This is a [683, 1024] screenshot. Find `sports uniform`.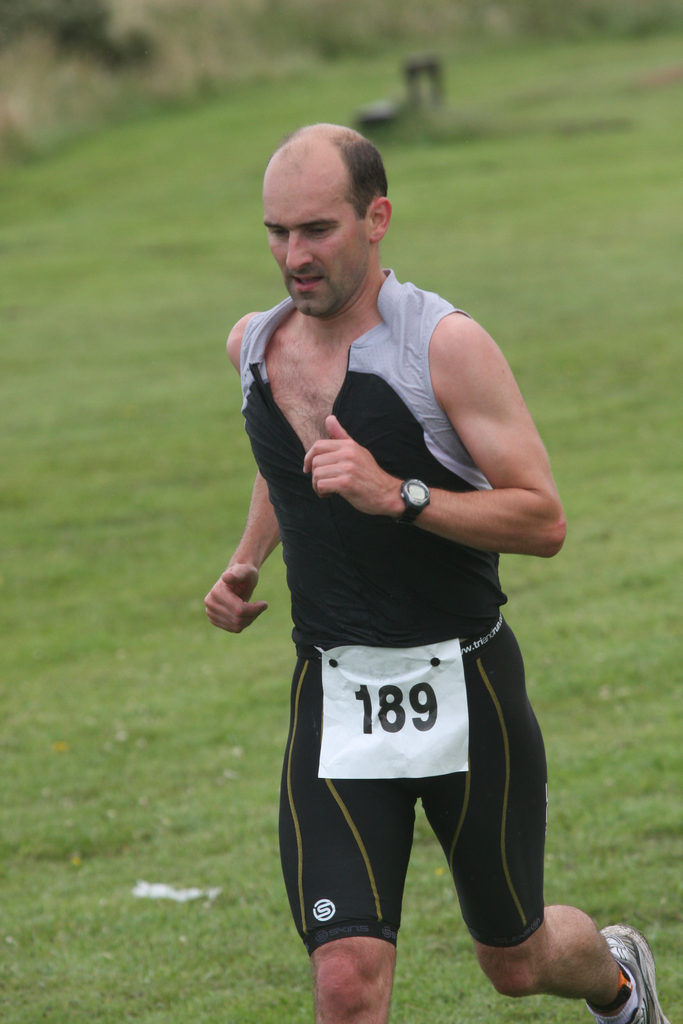
Bounding box: pyautogui.locateOnScreen(189, 115, 611, 1020).
